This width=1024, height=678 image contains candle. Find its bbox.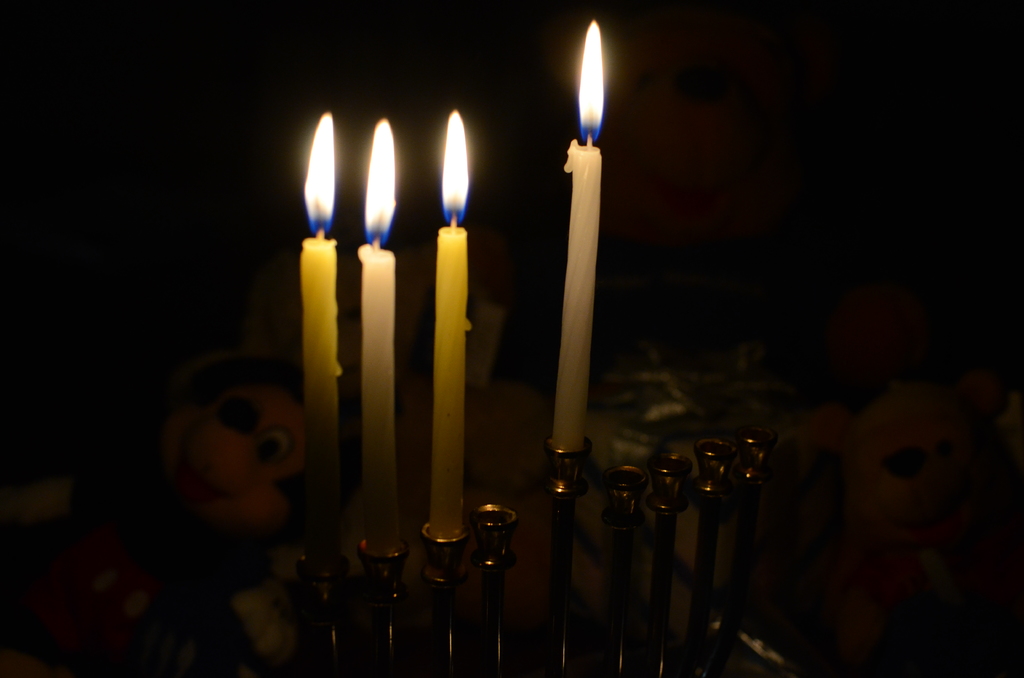
[424, 201, 470, 546].
